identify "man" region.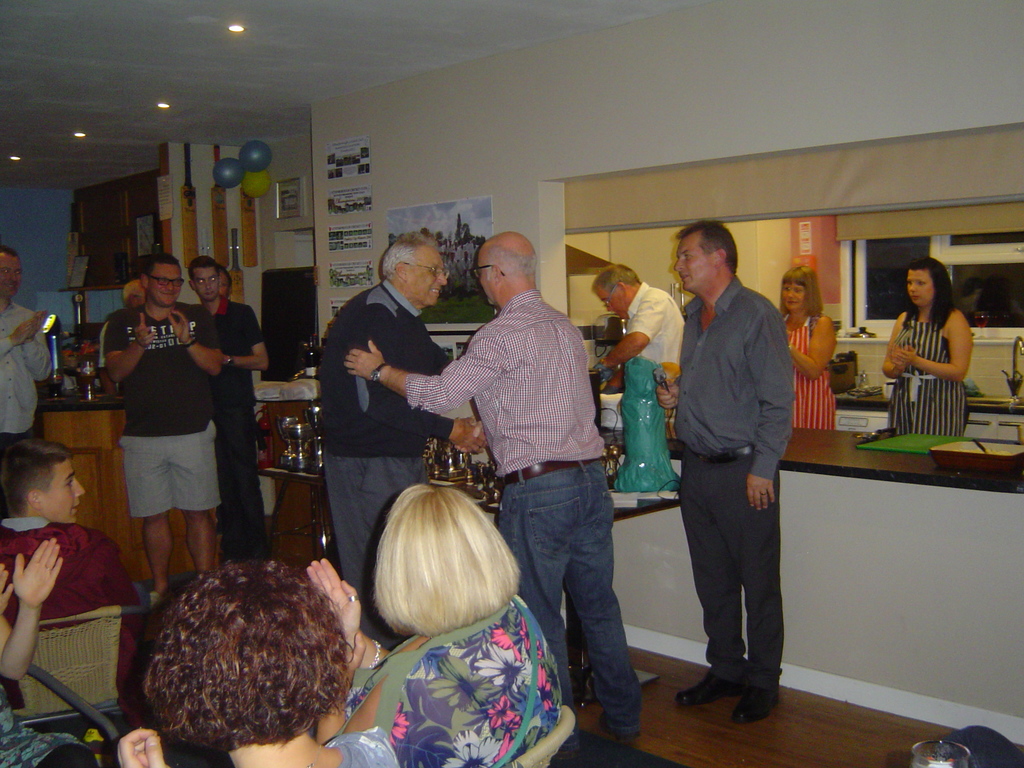
Region: <region>318, 230, 485, 650</region>.
